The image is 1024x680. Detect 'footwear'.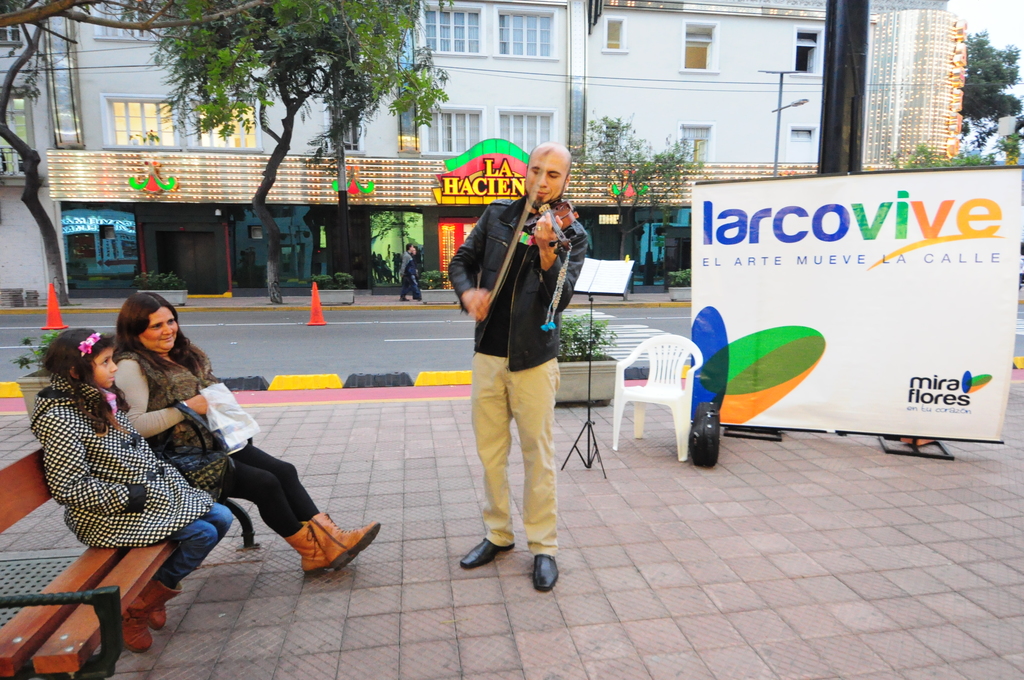
Detection: box(145, 603, 168, 631).
